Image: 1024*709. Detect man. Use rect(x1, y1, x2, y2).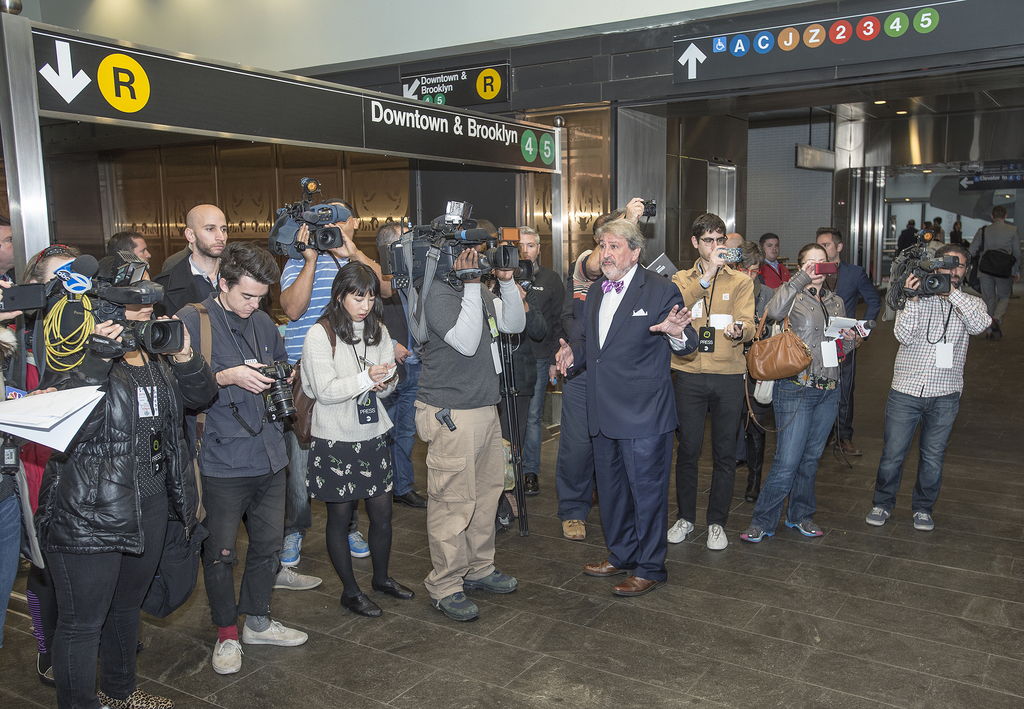
rect(865, 240, 990, 532).
